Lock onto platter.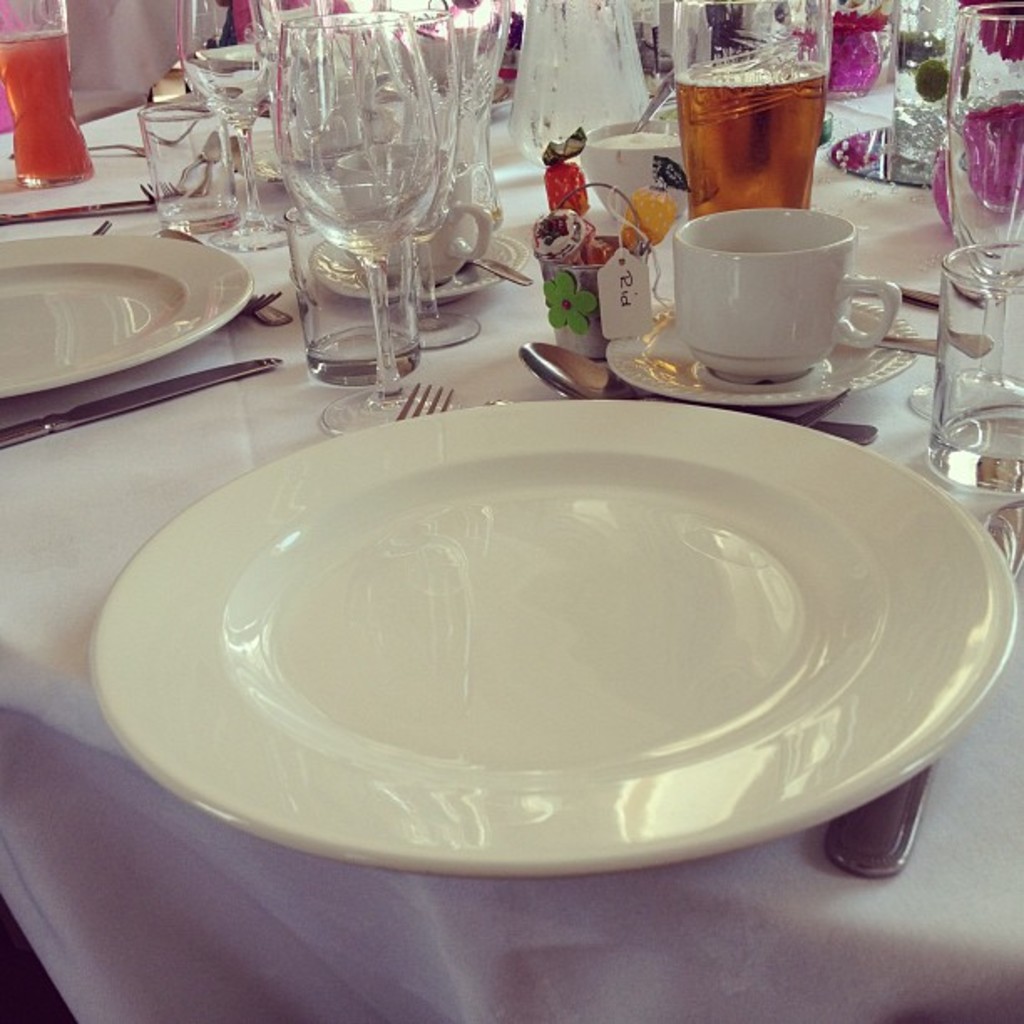
Locked: (x1=94, y1=402, x2=1012, y2=878).
